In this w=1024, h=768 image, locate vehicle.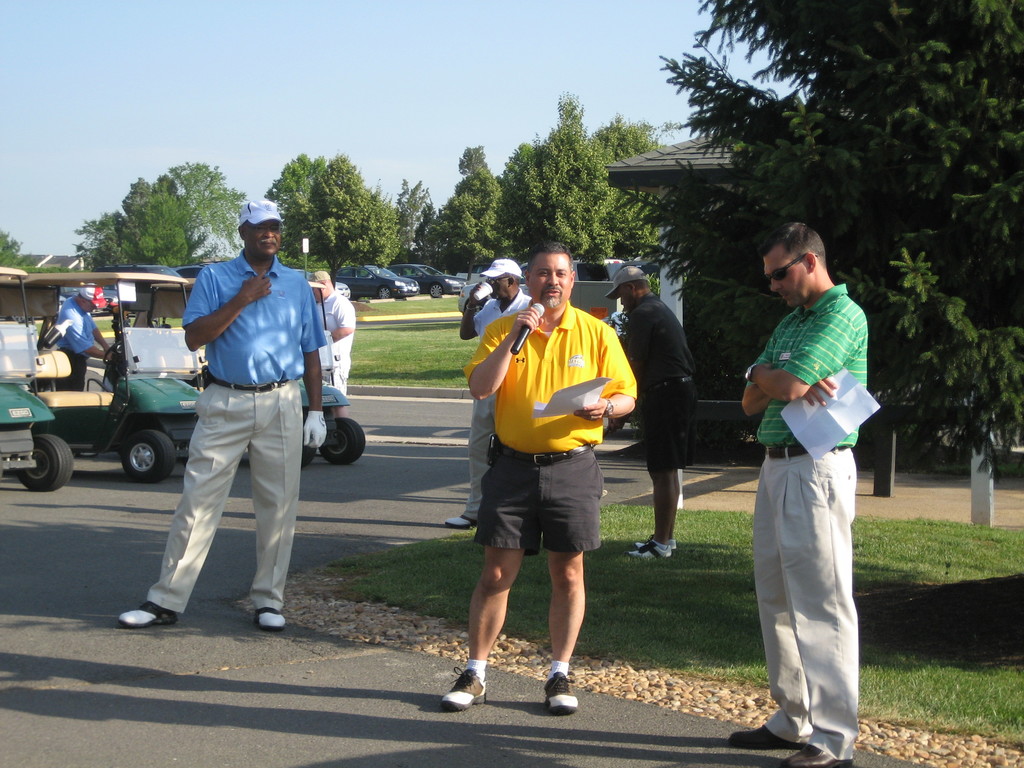
Bounding box: 396 265 467 300.
